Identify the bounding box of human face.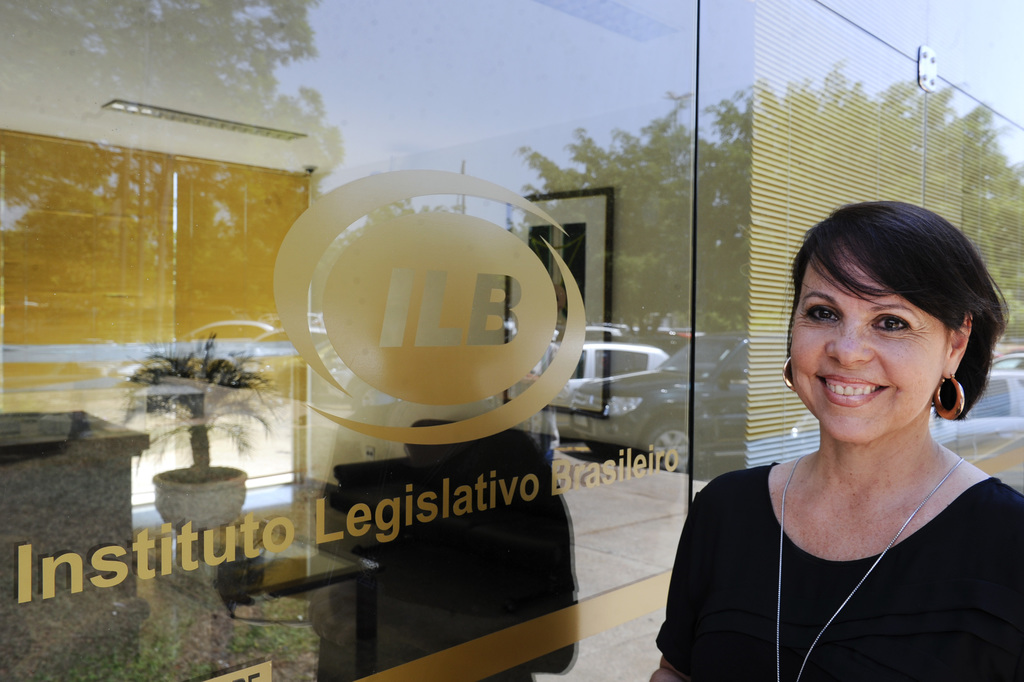
pyautogui.locateOnScreen(791, 234, 954, 442).
